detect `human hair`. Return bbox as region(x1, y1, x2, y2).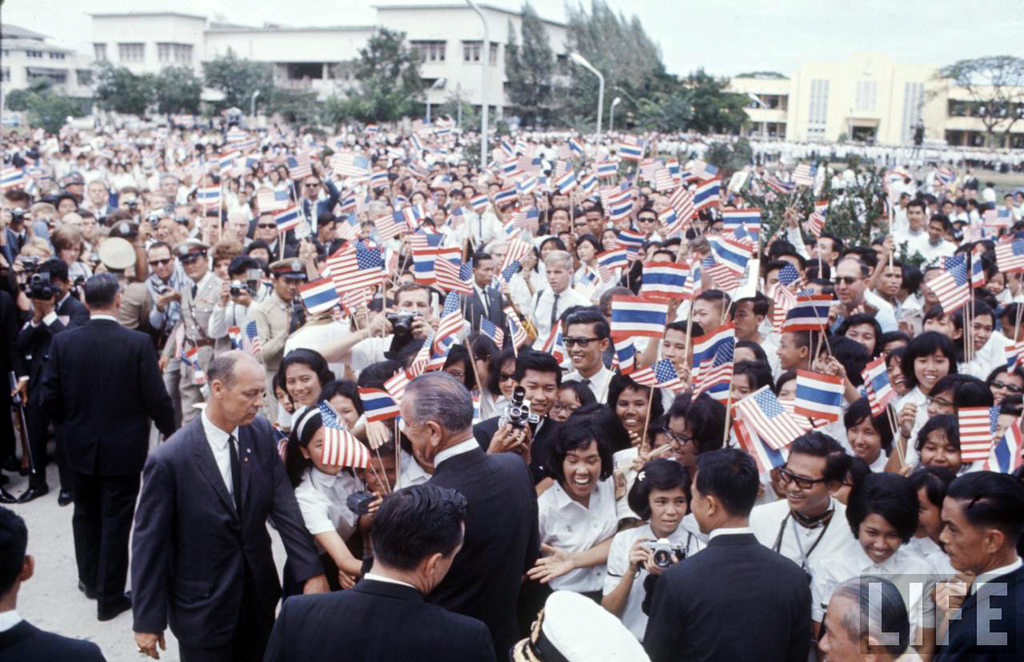
region(836, 309, 884, 351).
